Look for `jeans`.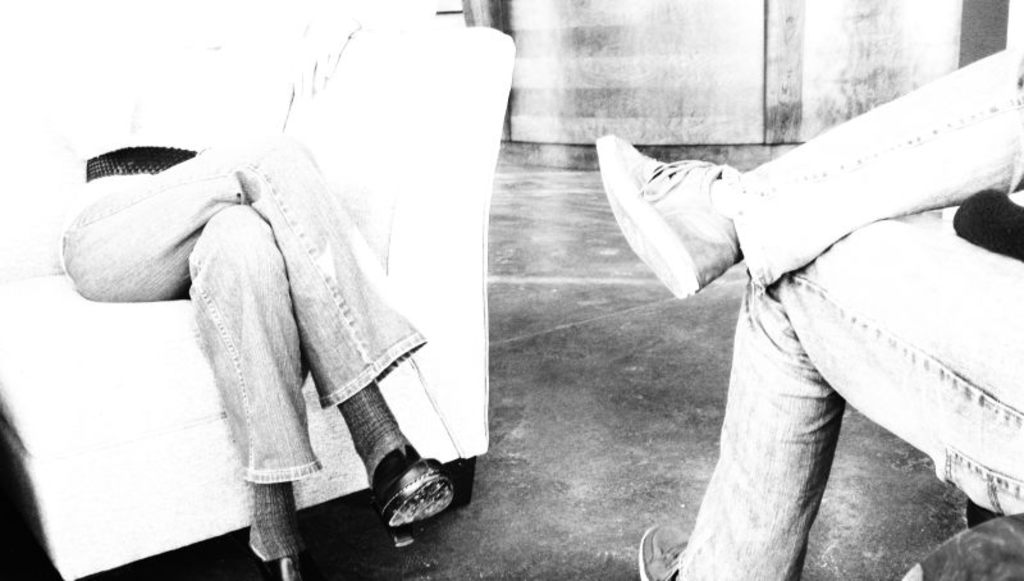
Found: box=[680, 49, 1023, 580].
